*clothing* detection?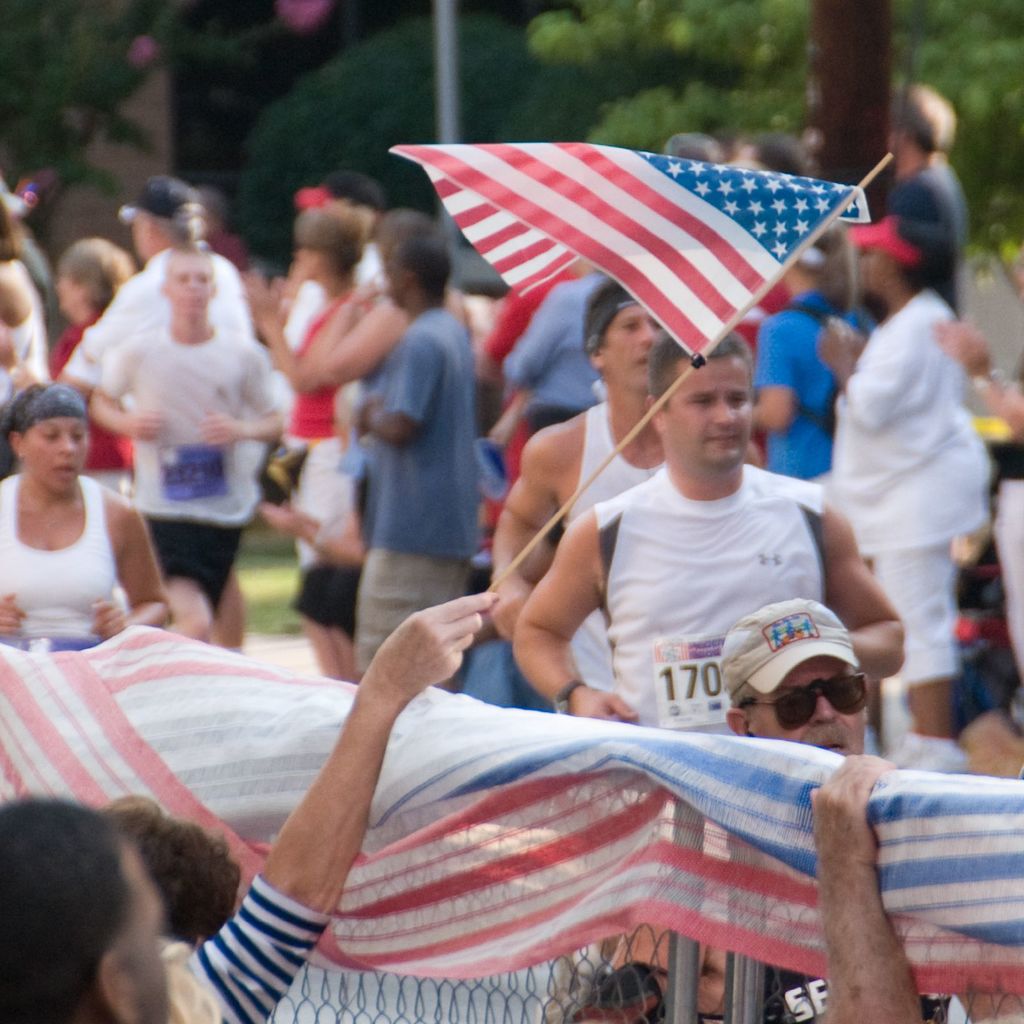
box=[877, 154, 975, 310]
